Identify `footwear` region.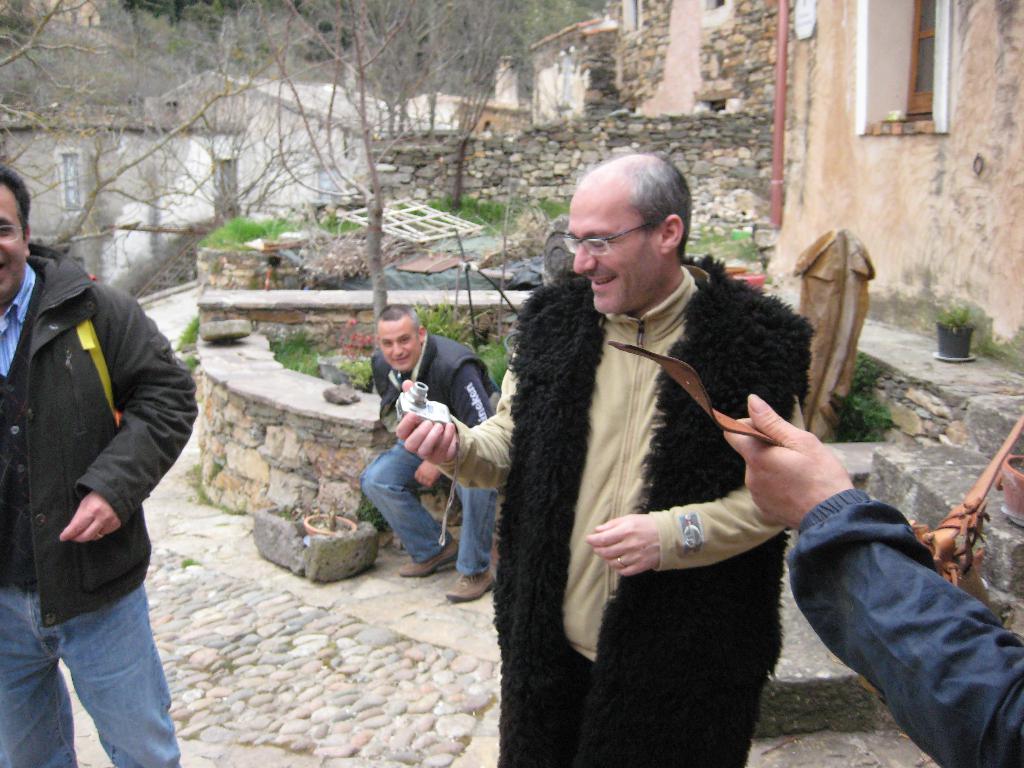
Region: x1=438, y1=561, x2=491, y2=601.
